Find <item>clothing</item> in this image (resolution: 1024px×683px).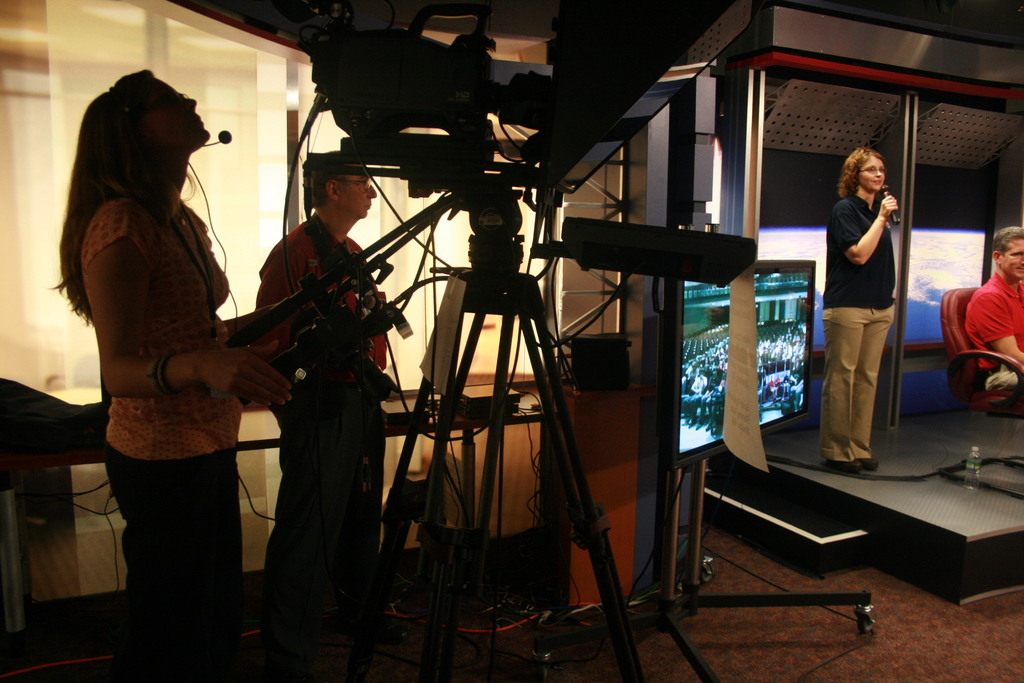
x1=823 y1=161 x2=914 y2=447.
